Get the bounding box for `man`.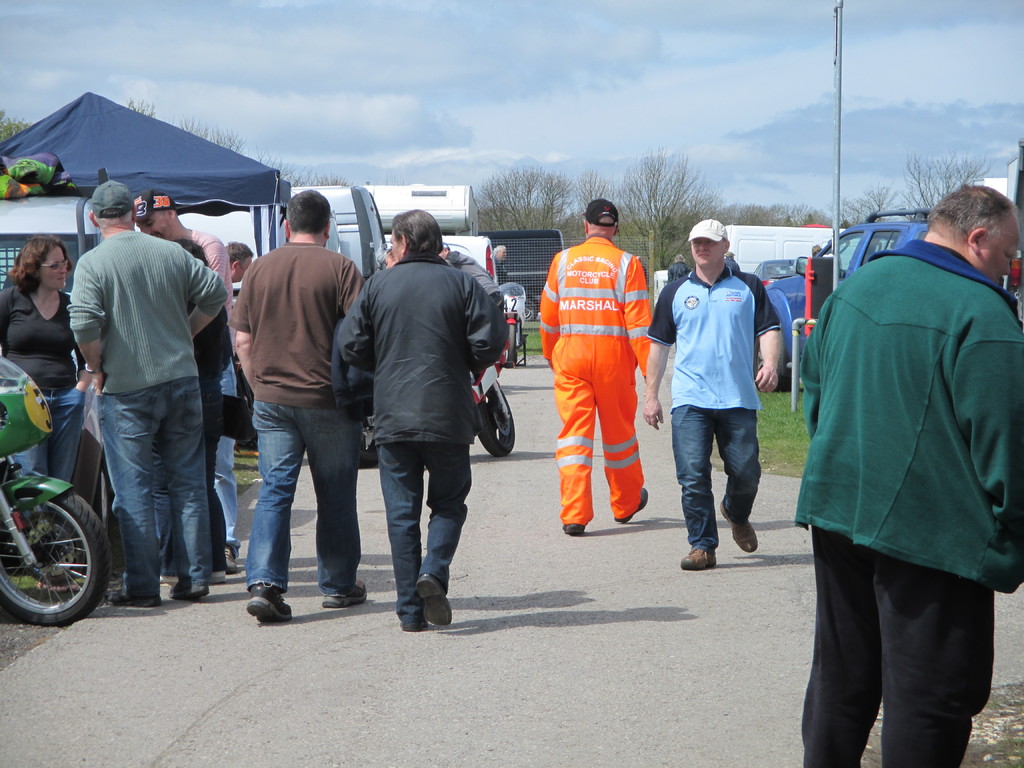
region(643, 218, 785, 574).
